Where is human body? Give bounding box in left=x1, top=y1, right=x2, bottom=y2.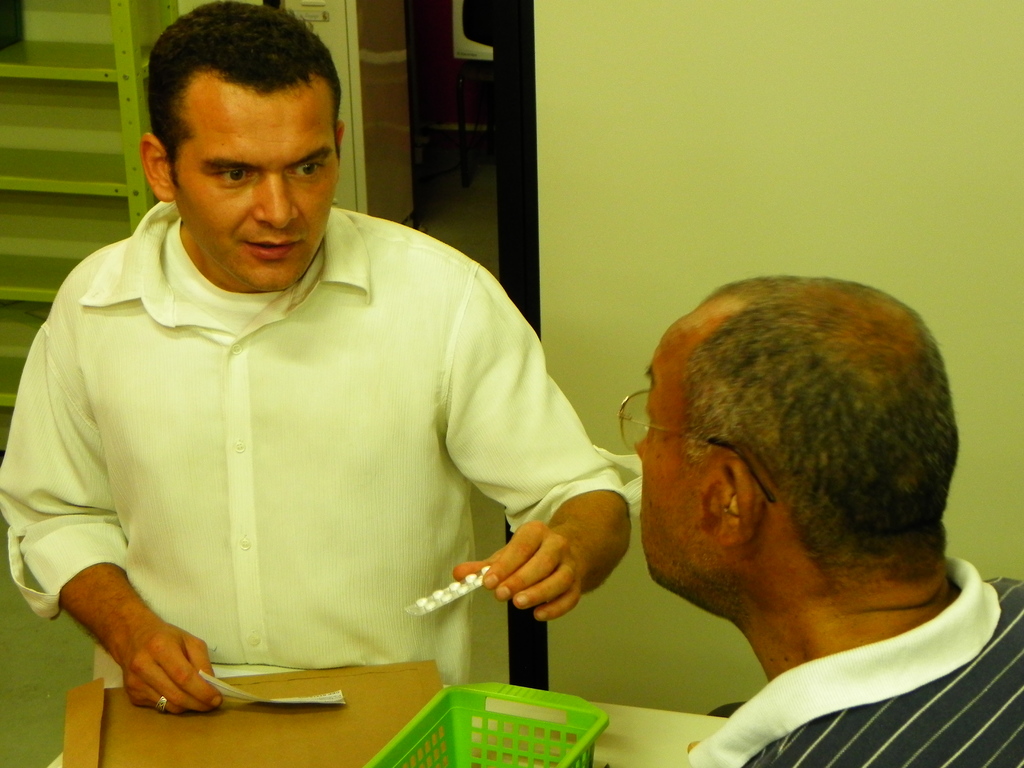
left=15, top=1, right=632, bottom=747.
